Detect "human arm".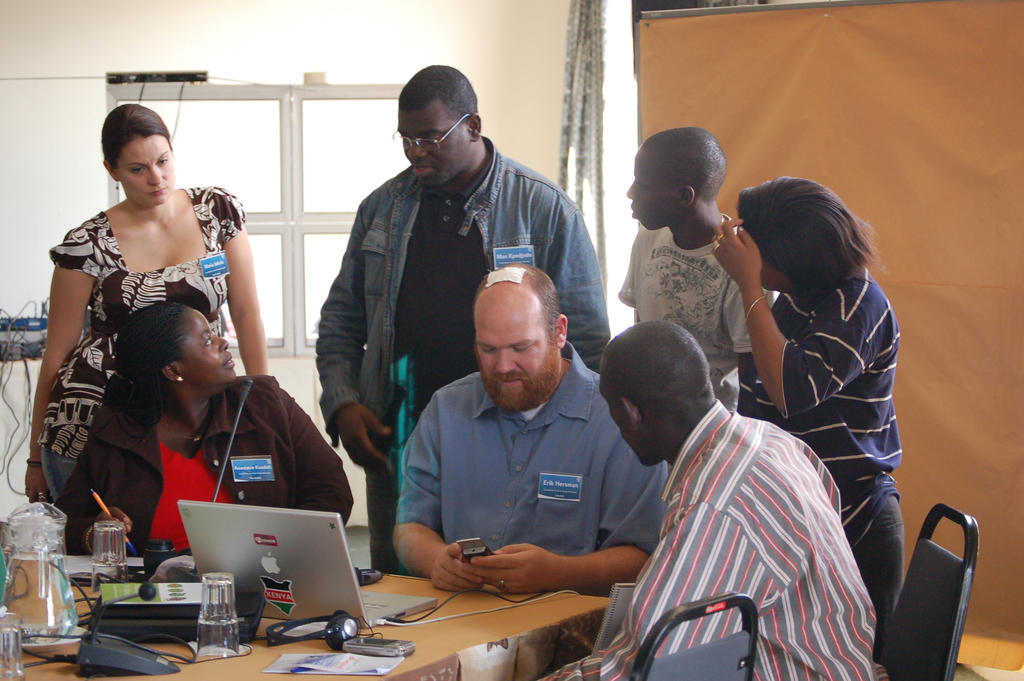
Detected at (left=65, top=404, right=152, bottom=570).
